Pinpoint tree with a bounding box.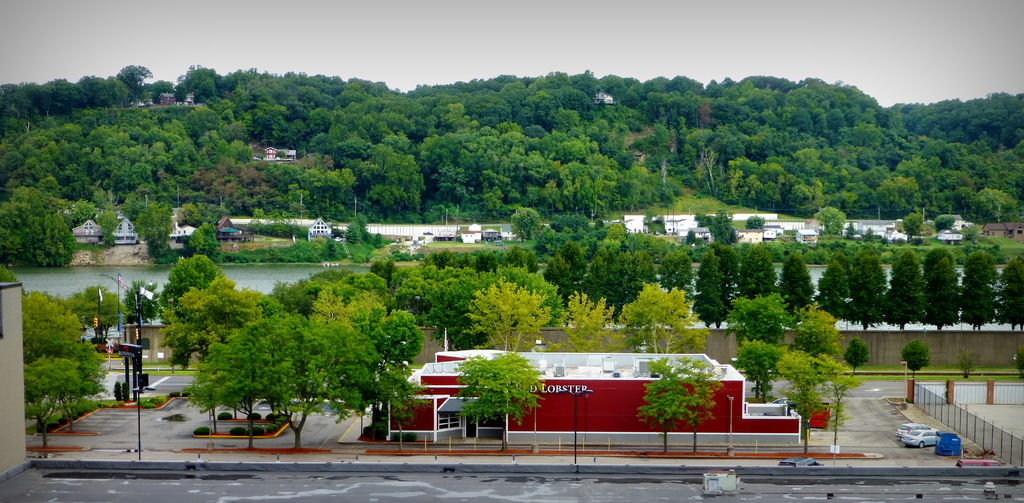
{"x1": 177, "y1": 62, "x2": 218, "y2": 99}.
